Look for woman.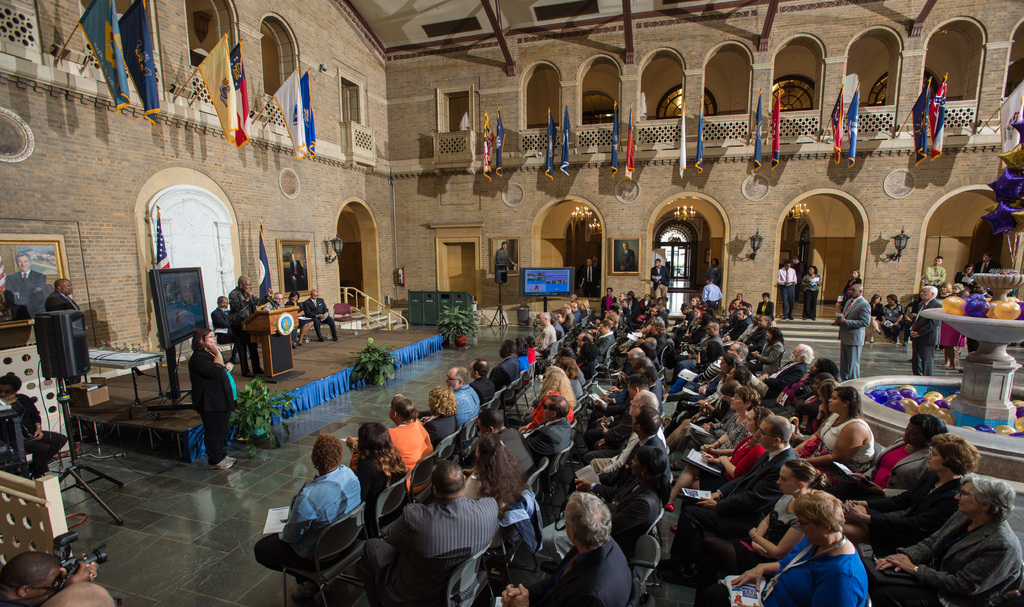
Found: <region>665, 407, 778, 532</region>.
